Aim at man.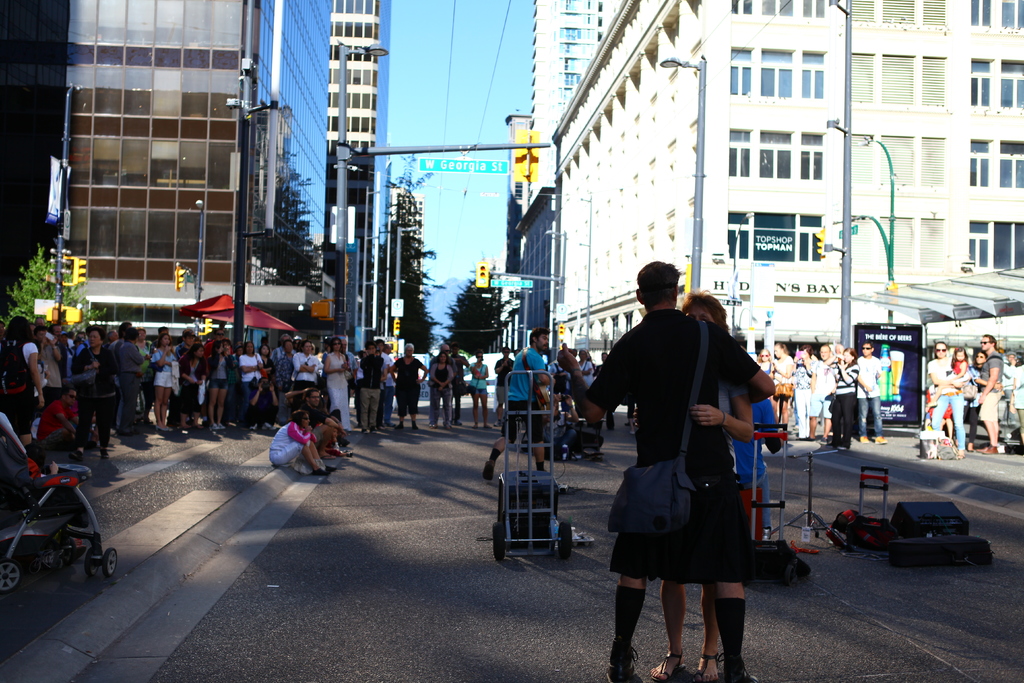
Aimed at [left=974, top=333, right=1004, bottom=454].
